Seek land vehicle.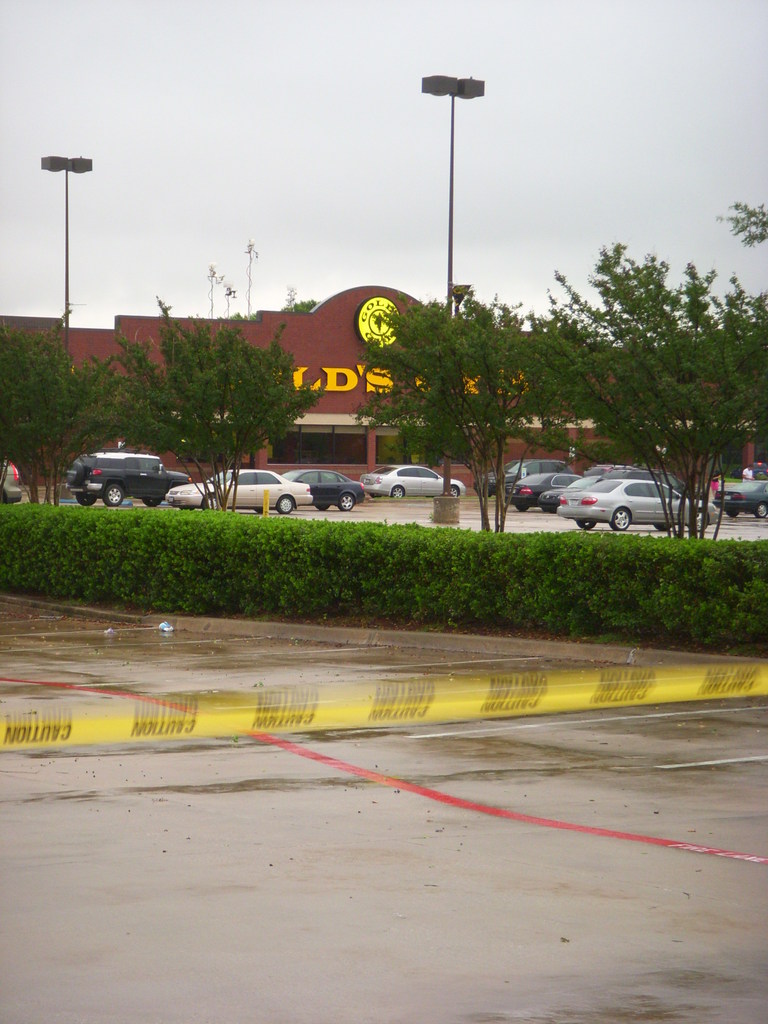
select_region(531, 456, 703, 525).
